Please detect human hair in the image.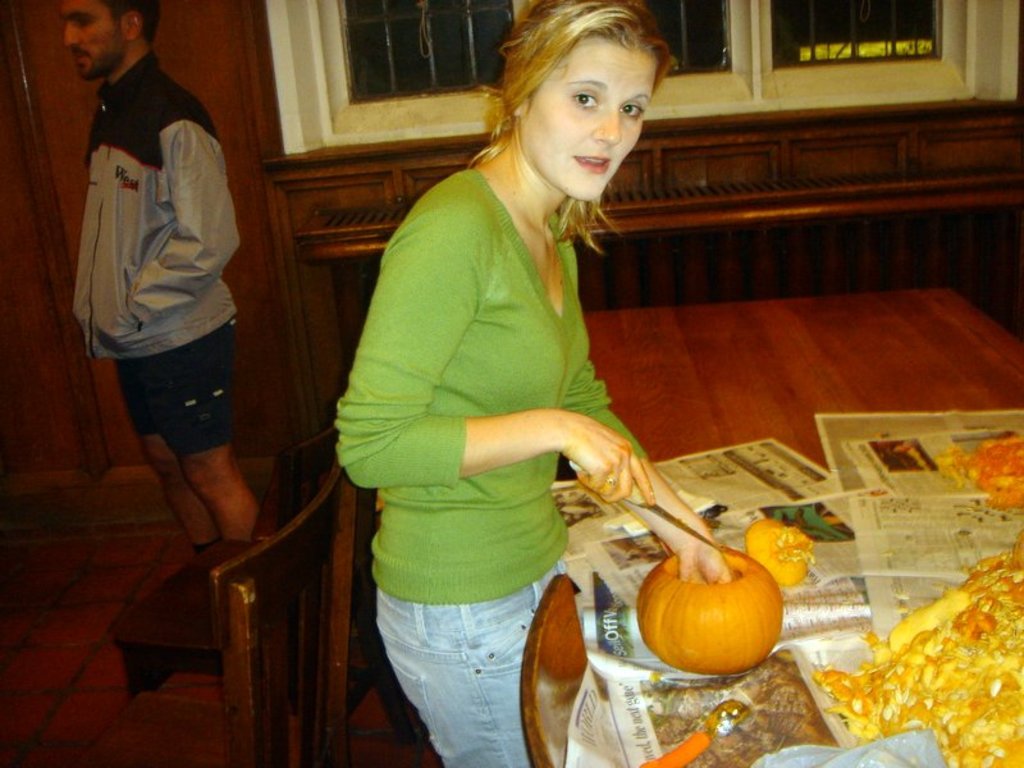
(110, 1, 166, 52).
